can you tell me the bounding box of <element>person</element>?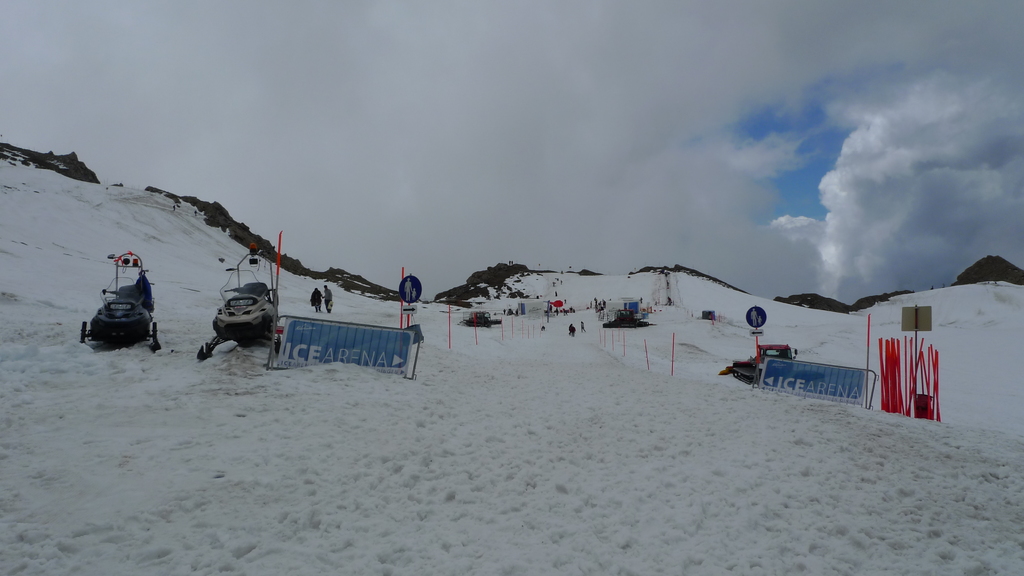
[567, 321, 579, 339].
